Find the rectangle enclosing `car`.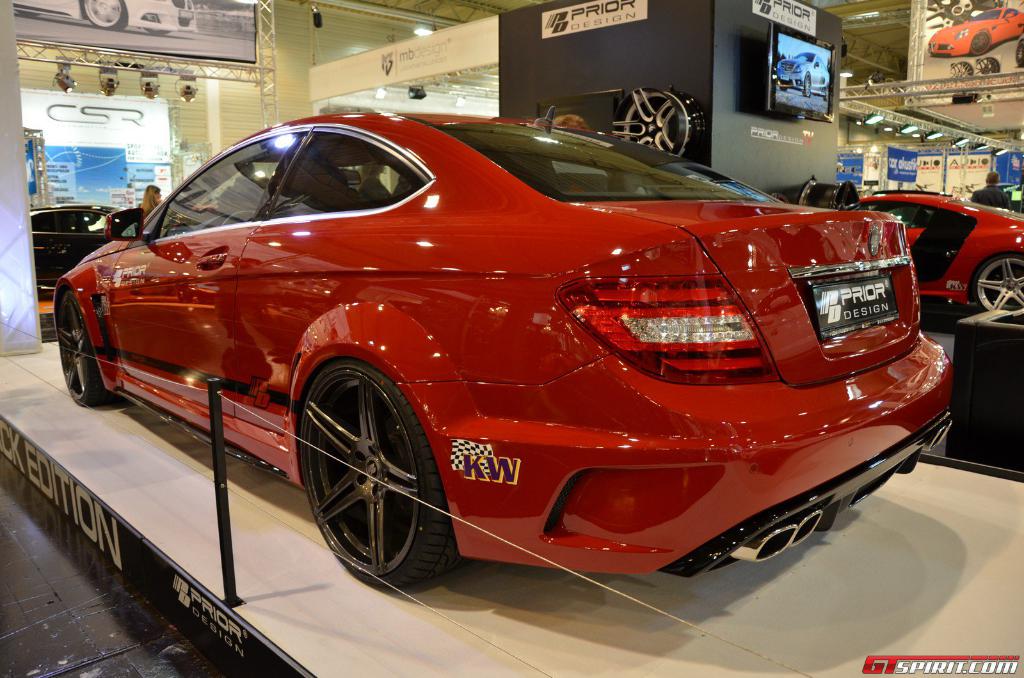
930 8 1023 57.
